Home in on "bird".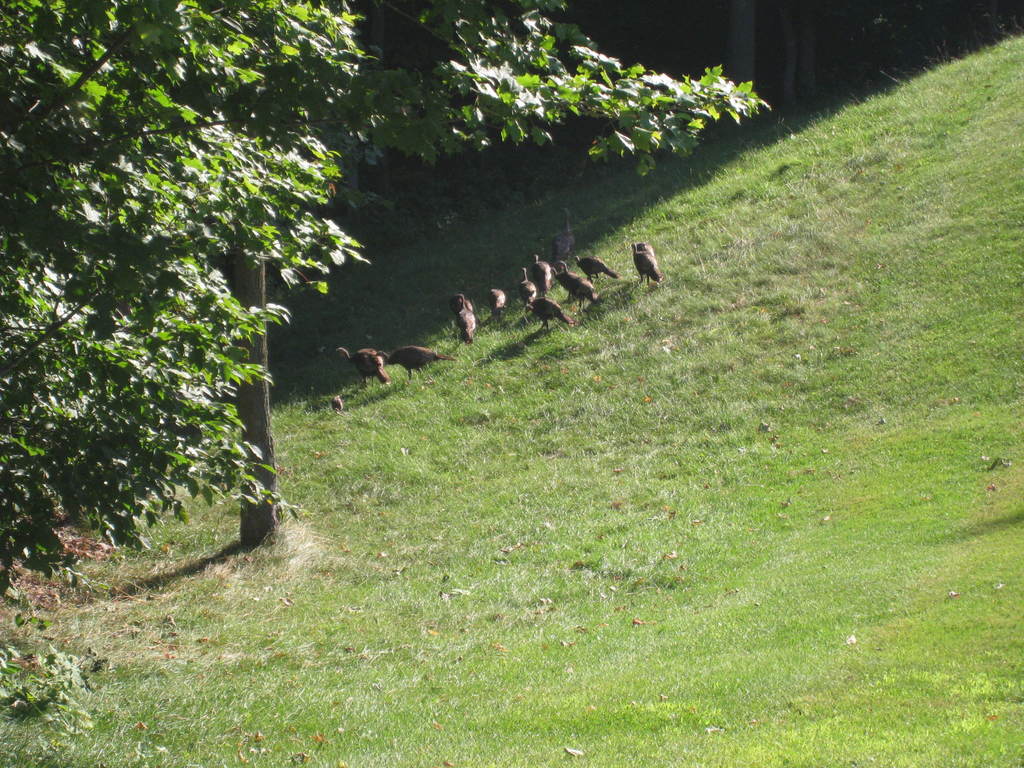
Homed in at [572, 257, 618, 284].
